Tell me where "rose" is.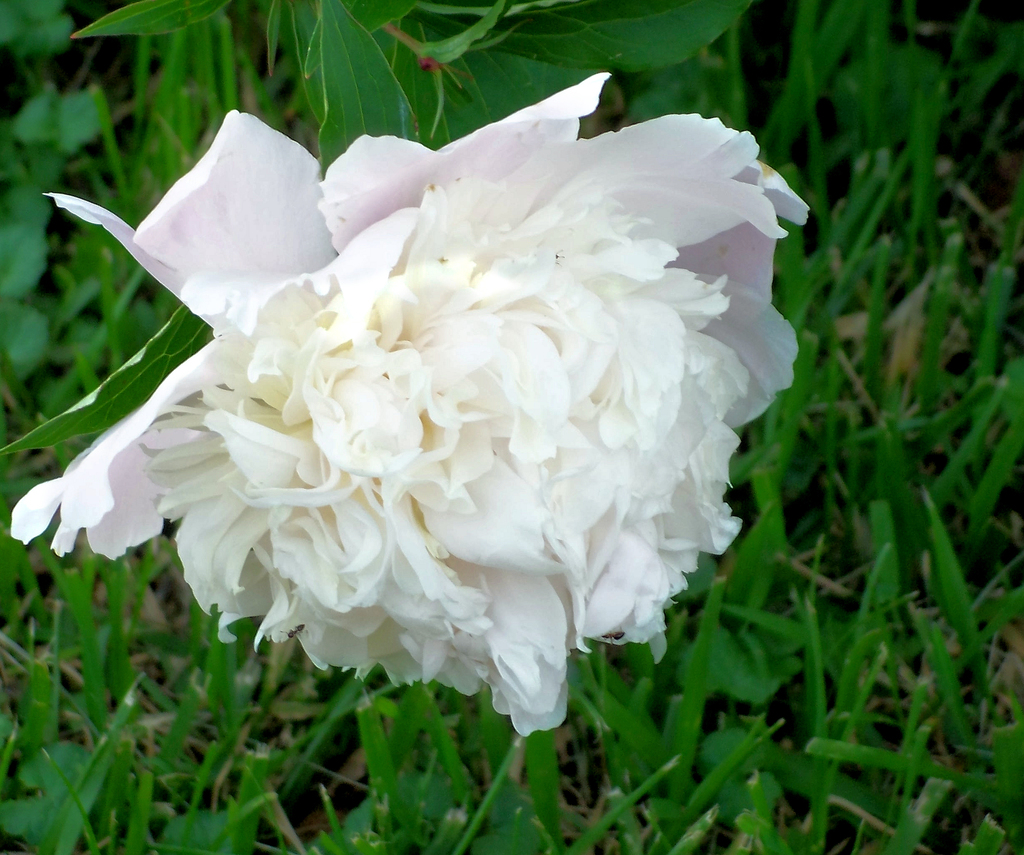
"rose" is at rect(7, 67, 818, 737).
